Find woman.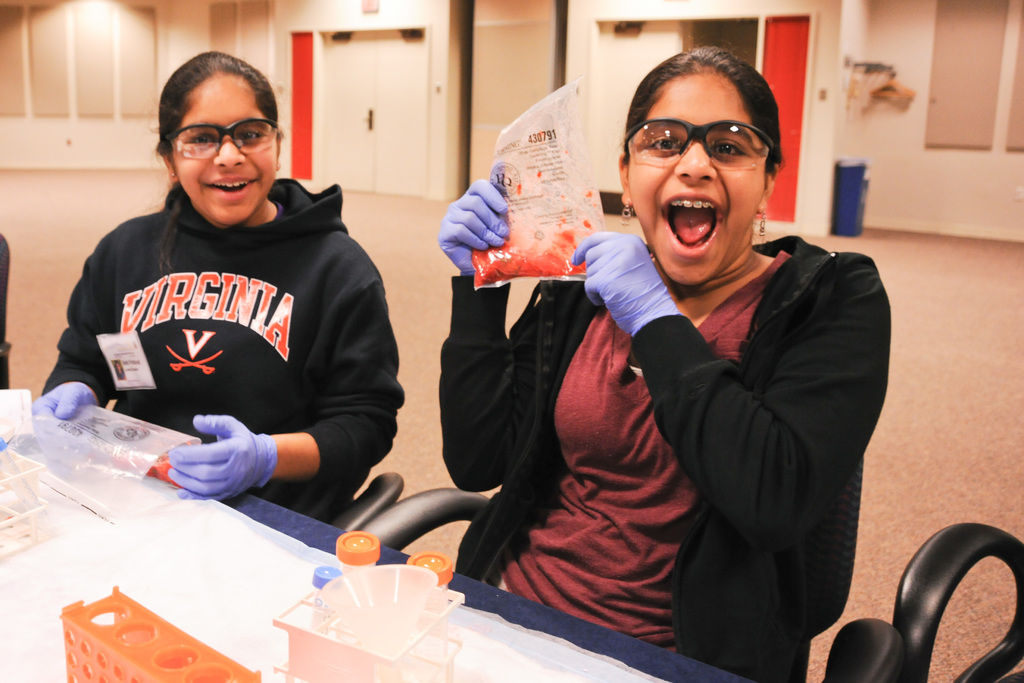
l=33, t=52, r=406, b=526.
